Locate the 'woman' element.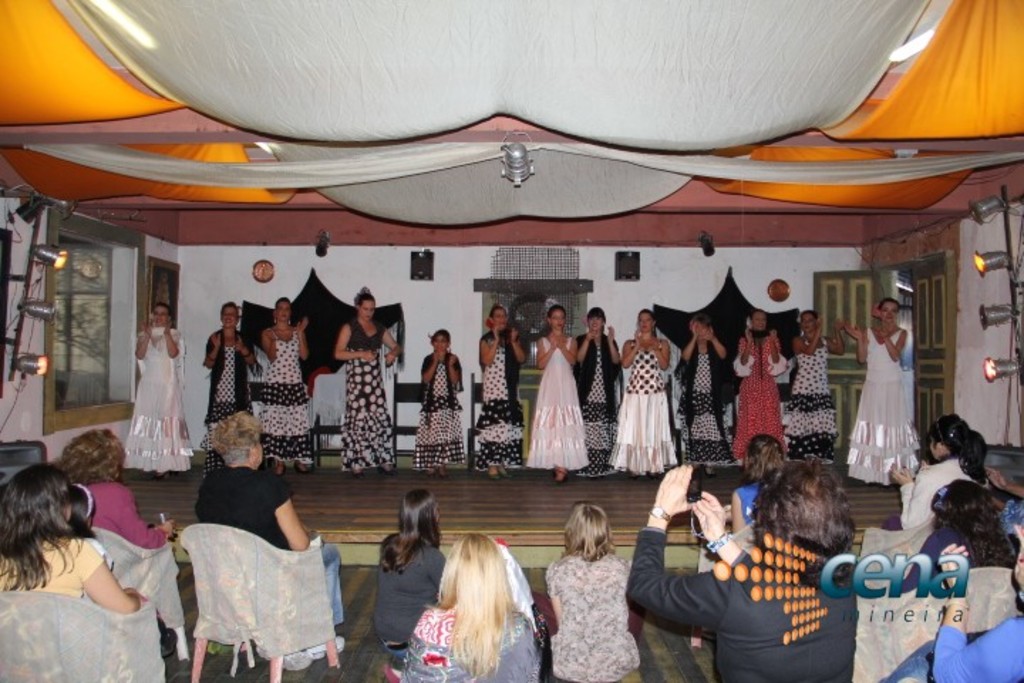
Element bbox: <box>721,437,792,536</box>.
